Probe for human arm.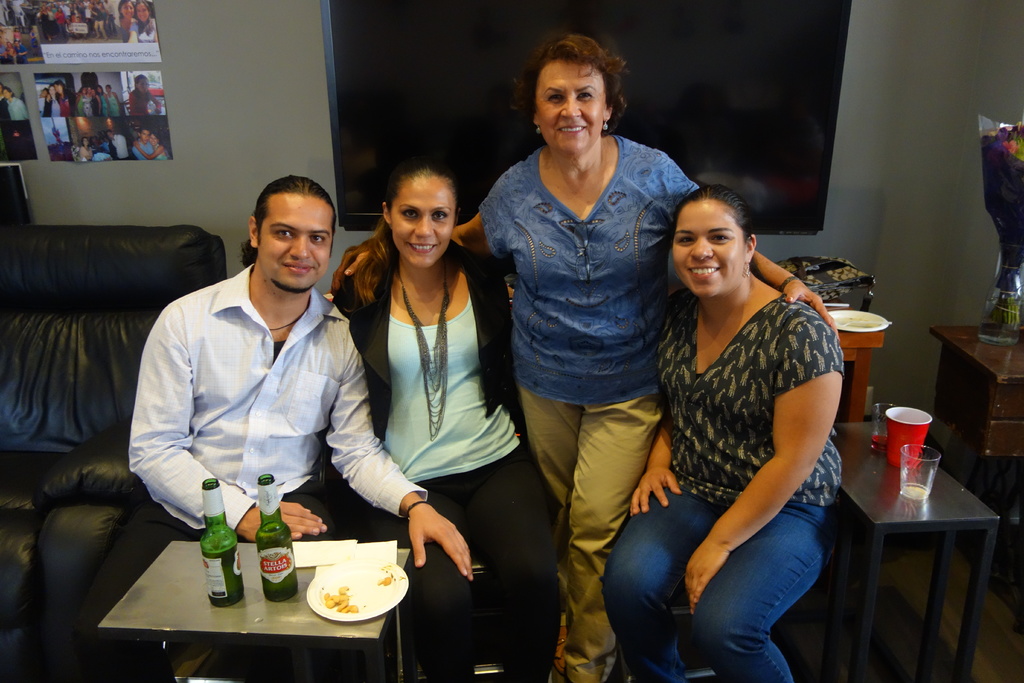
Probe result: 149/328/324/541.
